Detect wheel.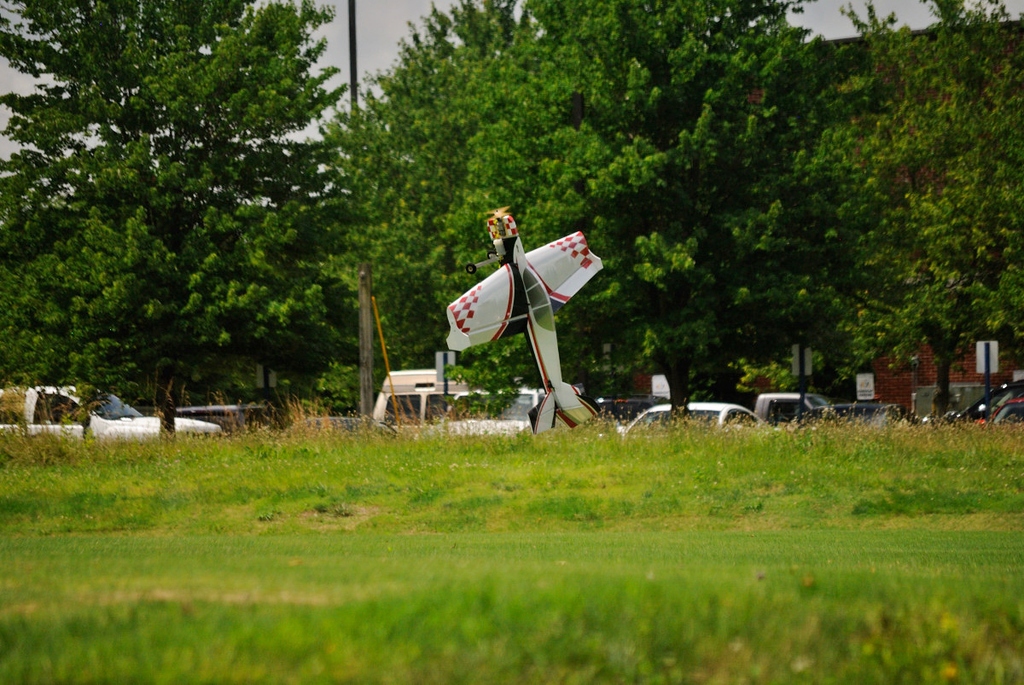
Detected at BBox(463, 262, 480, 277).
